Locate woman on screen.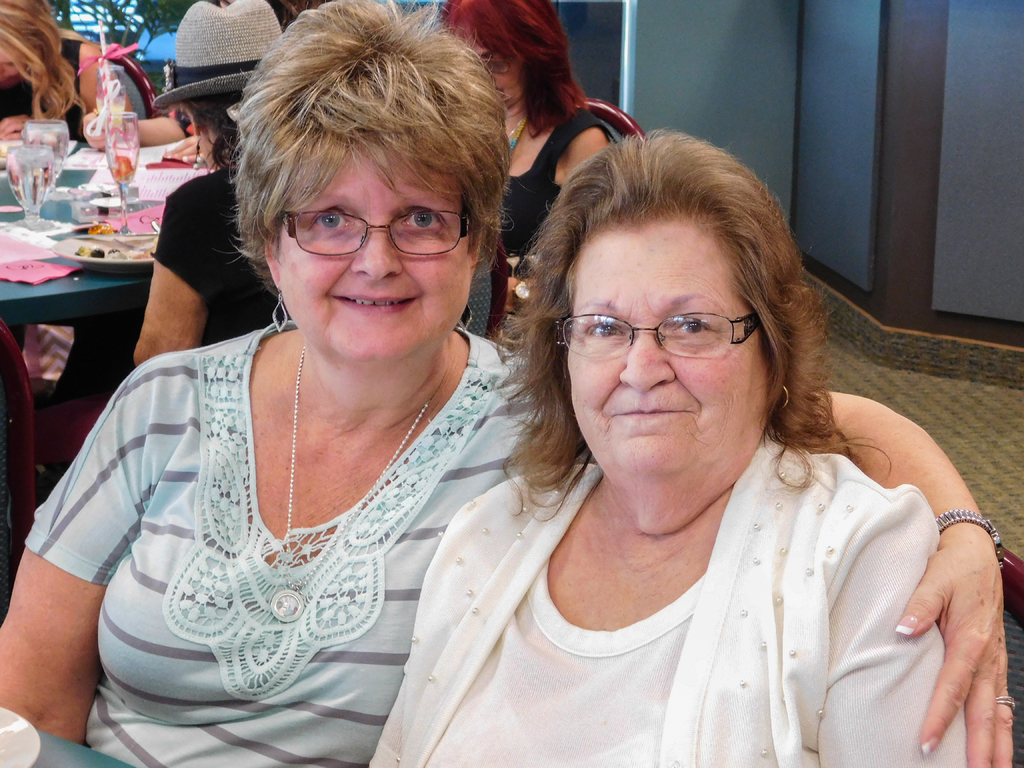
On screen at region(83, 0, 333, 163).
